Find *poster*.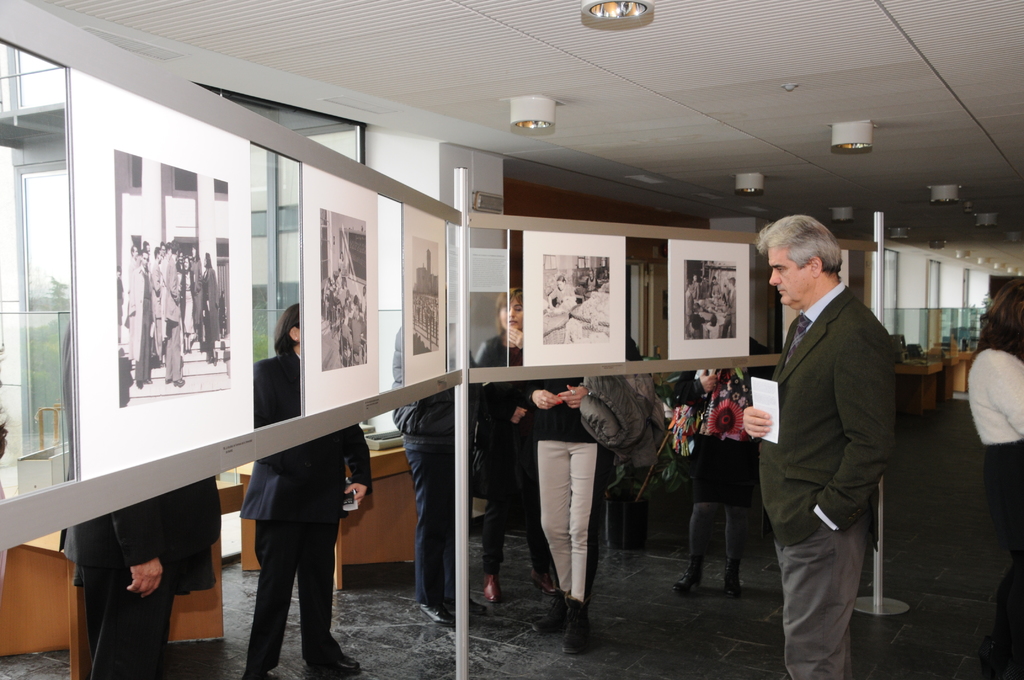
[x1=541, y1=255, x2=614, y2=341].
